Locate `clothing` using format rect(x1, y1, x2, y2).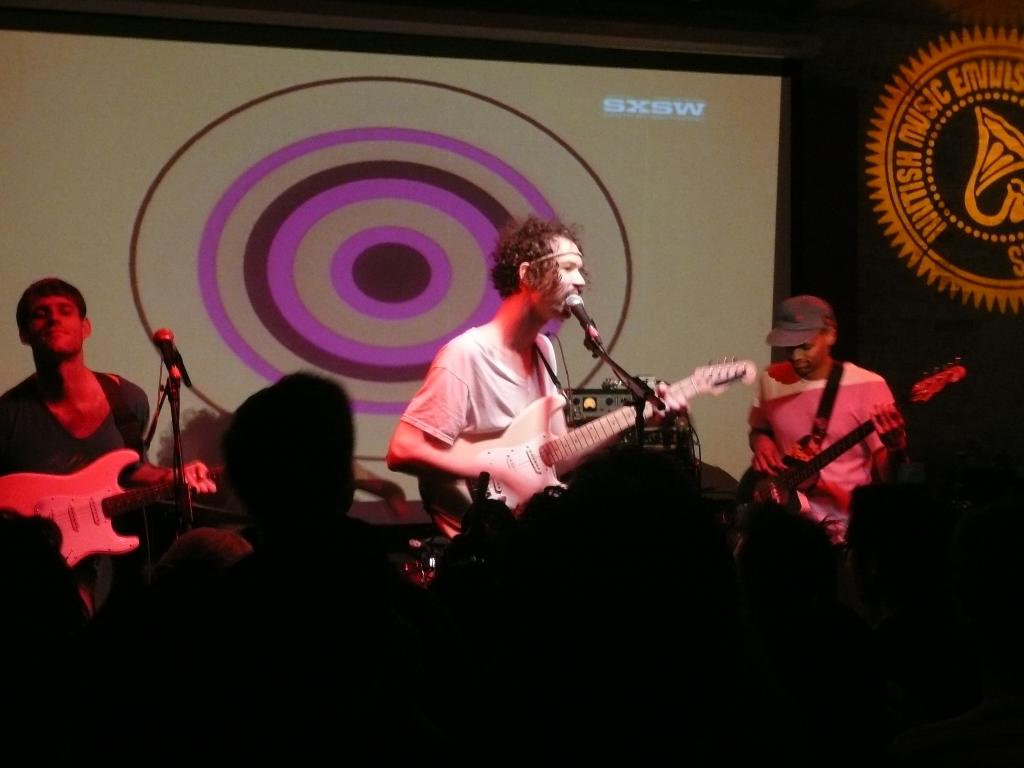
rect(0, 365, 152, 623).
